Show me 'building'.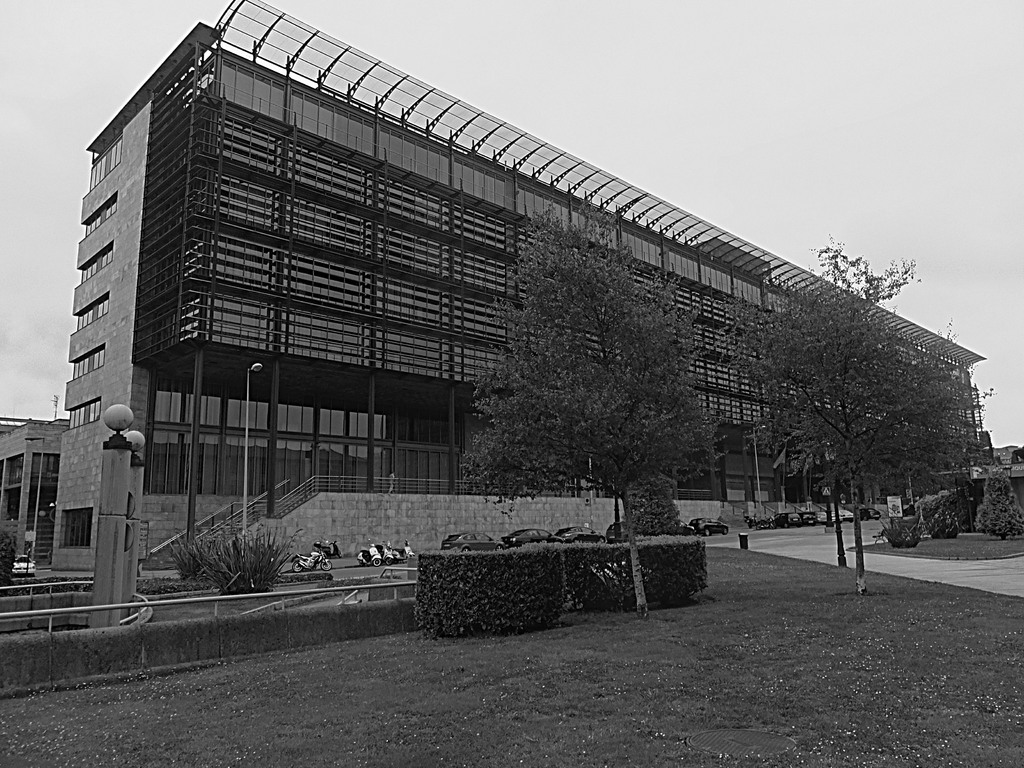
'building' is here: box(67, 2, 1000, 581).
